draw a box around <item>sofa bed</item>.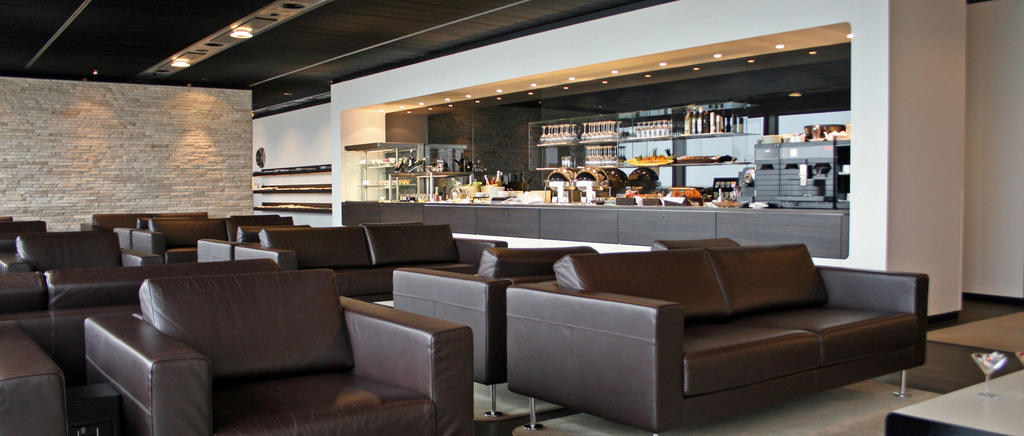
<region>115, 215, 271, 252</region>.
